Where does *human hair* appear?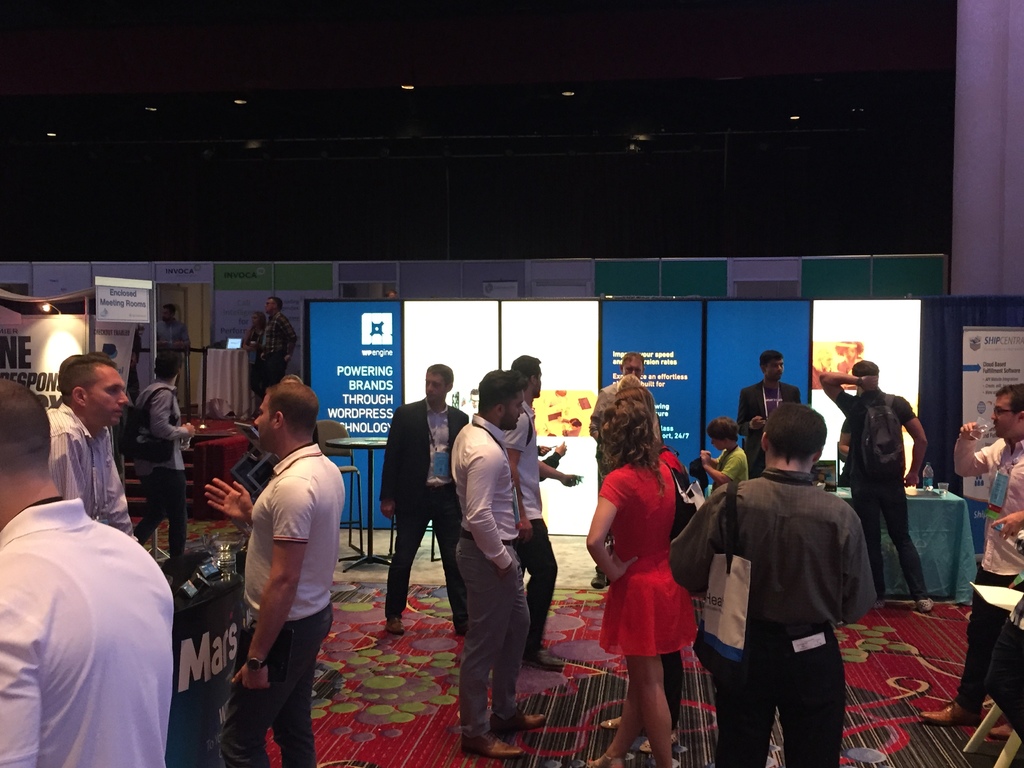
Appears at x1=601 y1=391 x2=673 y2=503.
